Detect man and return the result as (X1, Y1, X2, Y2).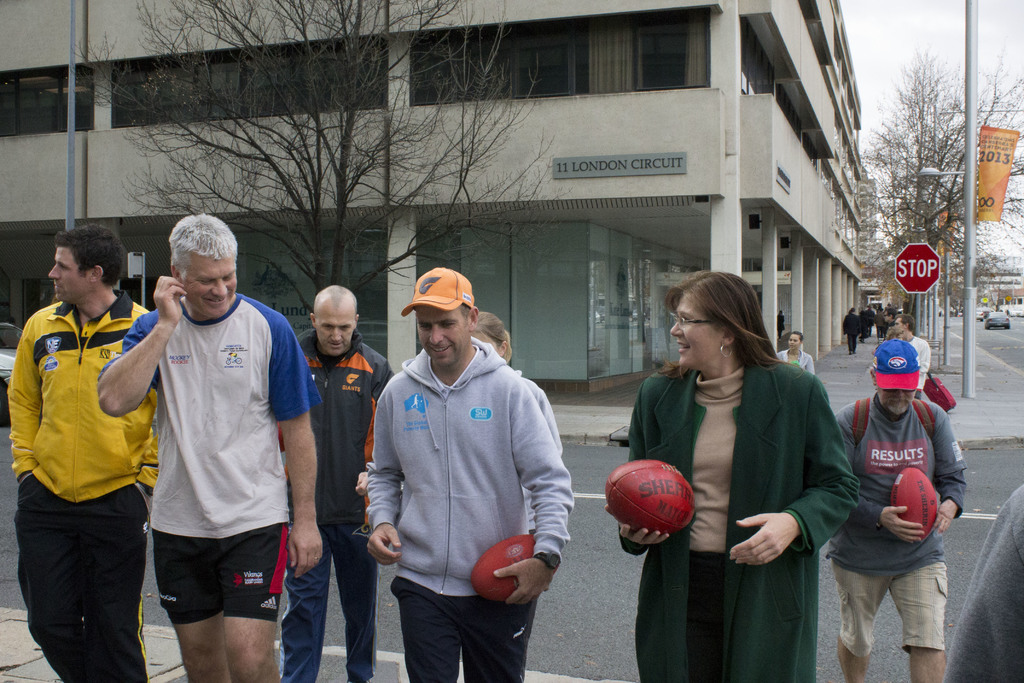
(835, 339, 967, 682).
